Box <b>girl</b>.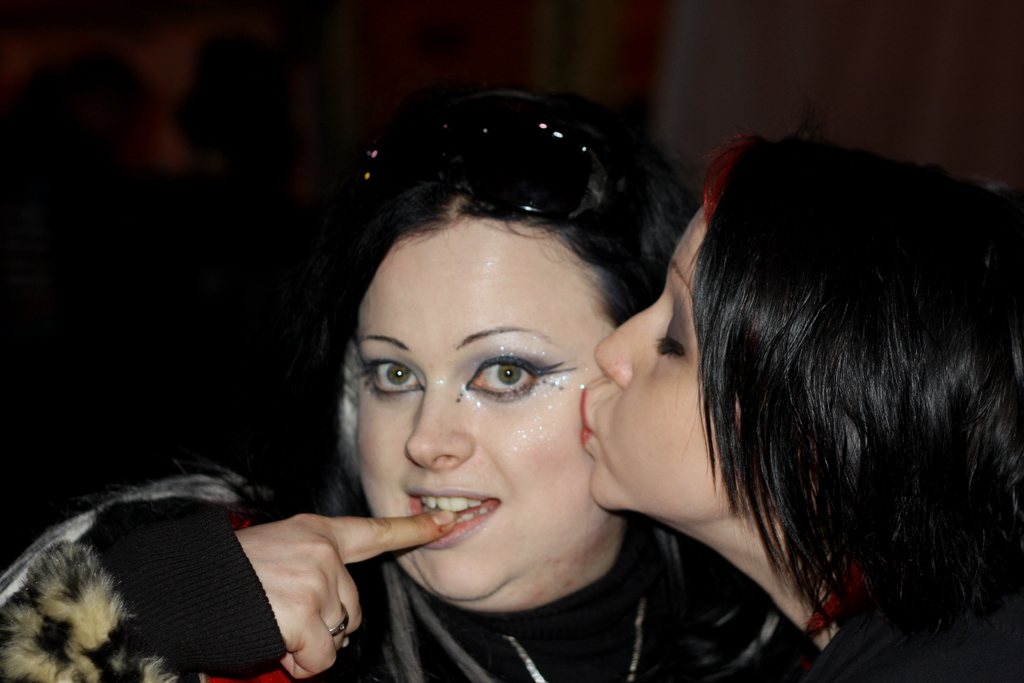
left=581, top=133, right=1023, bottom=682.
